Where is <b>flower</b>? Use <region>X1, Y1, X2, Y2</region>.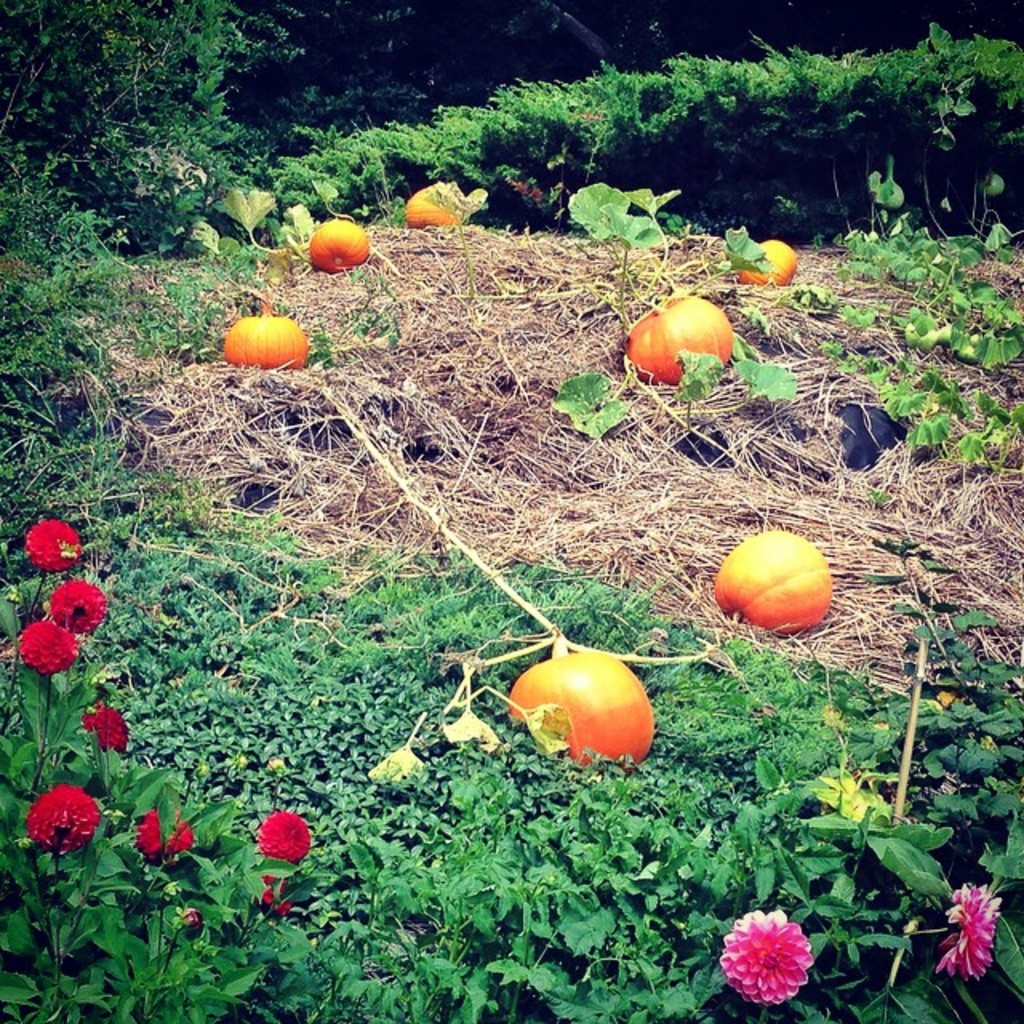
<region>26, 515, 75, 565</region>.
